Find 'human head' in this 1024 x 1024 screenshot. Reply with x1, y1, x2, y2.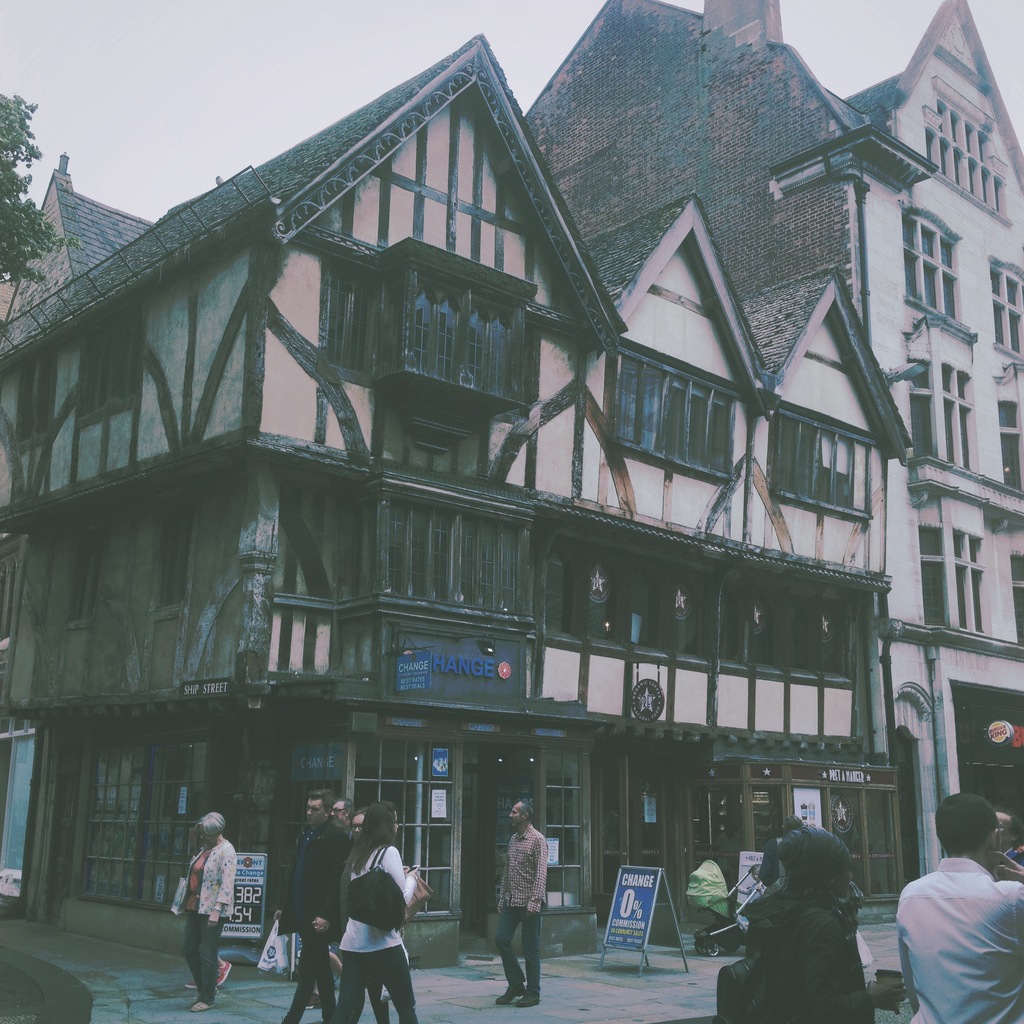
845, 884, 868, 927.
